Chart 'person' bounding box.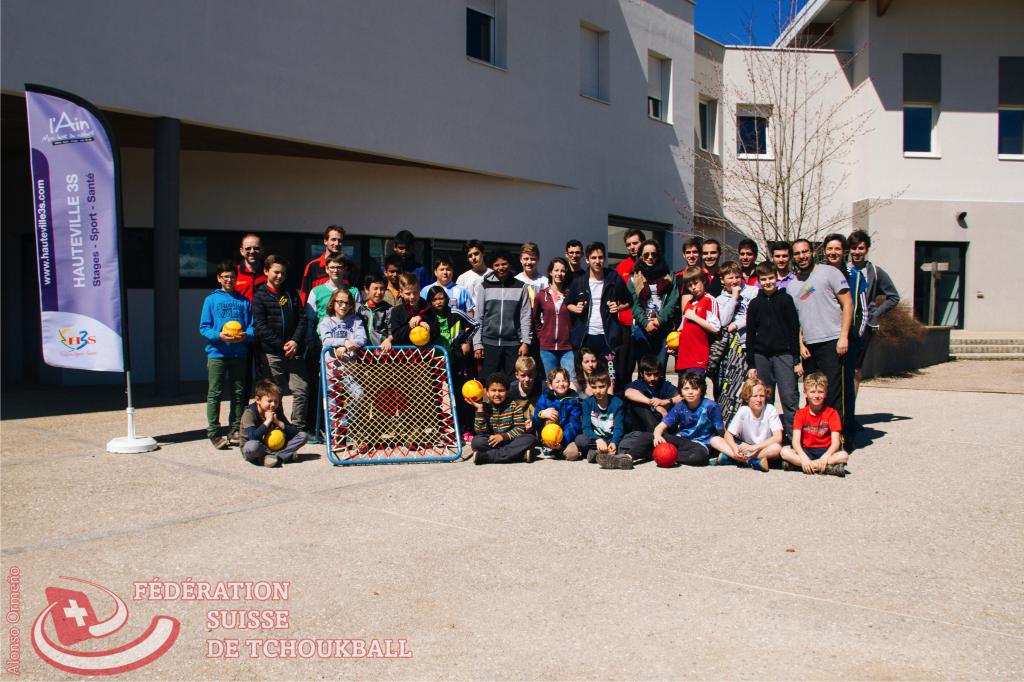
Charted: {"x1": 699, "y1": 235, "x2": 726, "y2": 293}.
